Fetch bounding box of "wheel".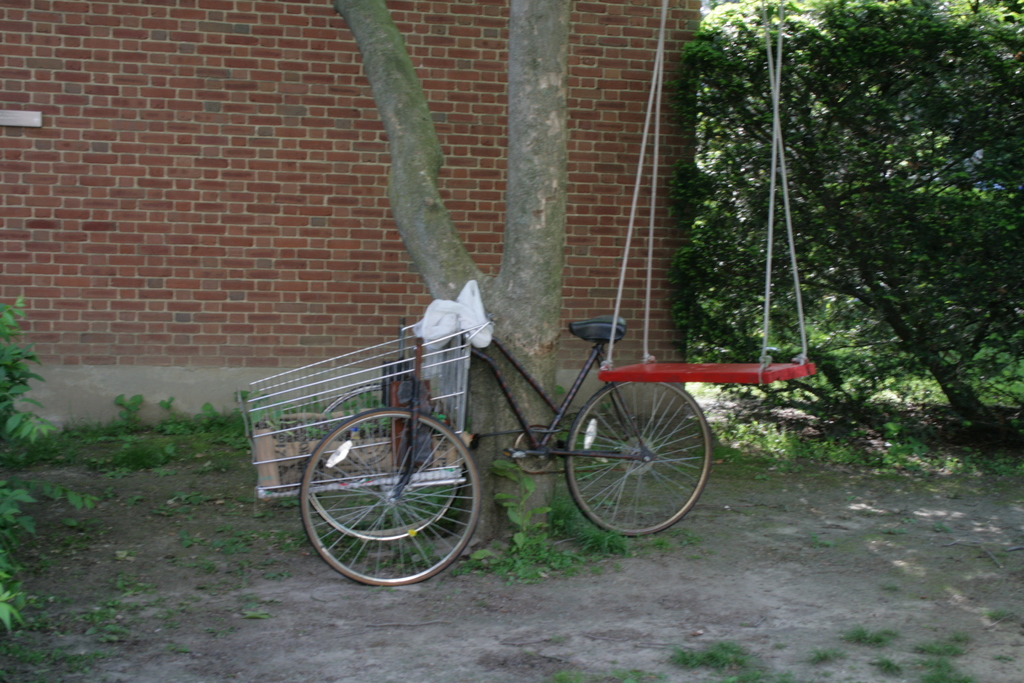
Bbox: 310:379:466:541.
